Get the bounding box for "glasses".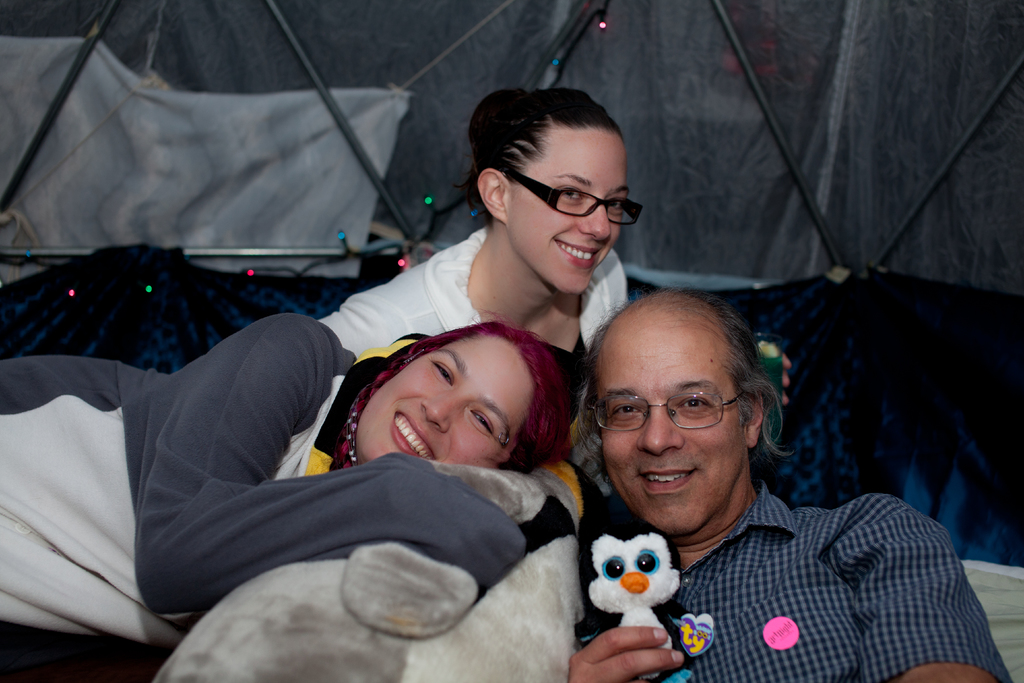
(587, 390, 746, 431).
